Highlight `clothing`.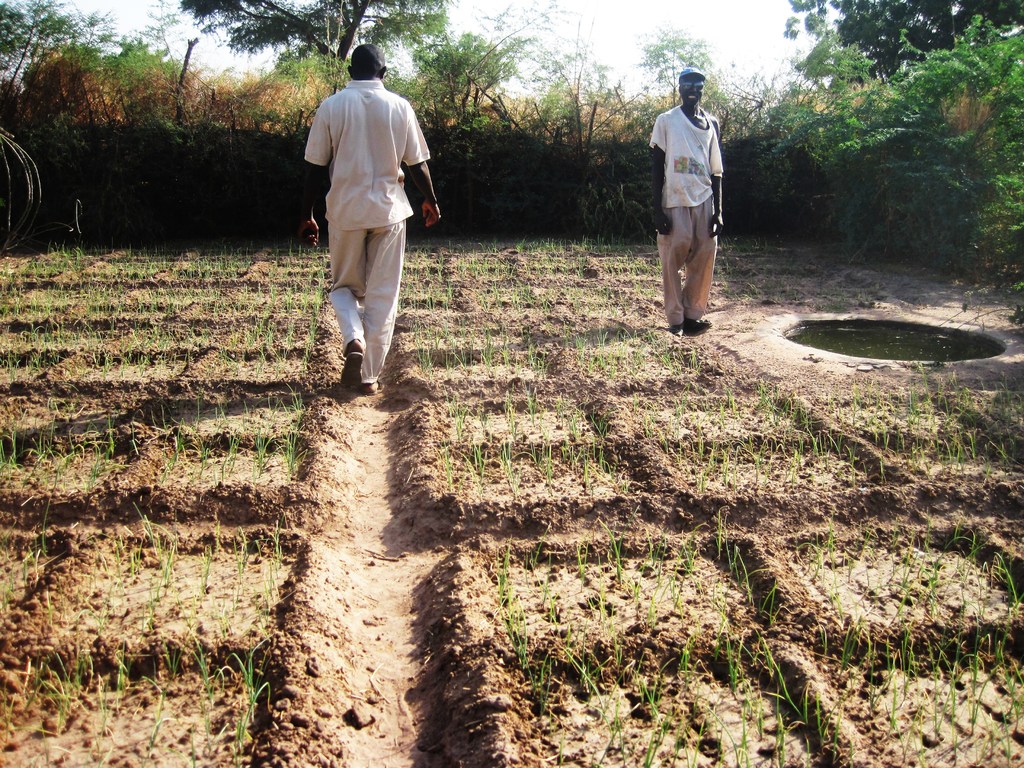
Highlighted region: rect(649, 104, 726, 324).
